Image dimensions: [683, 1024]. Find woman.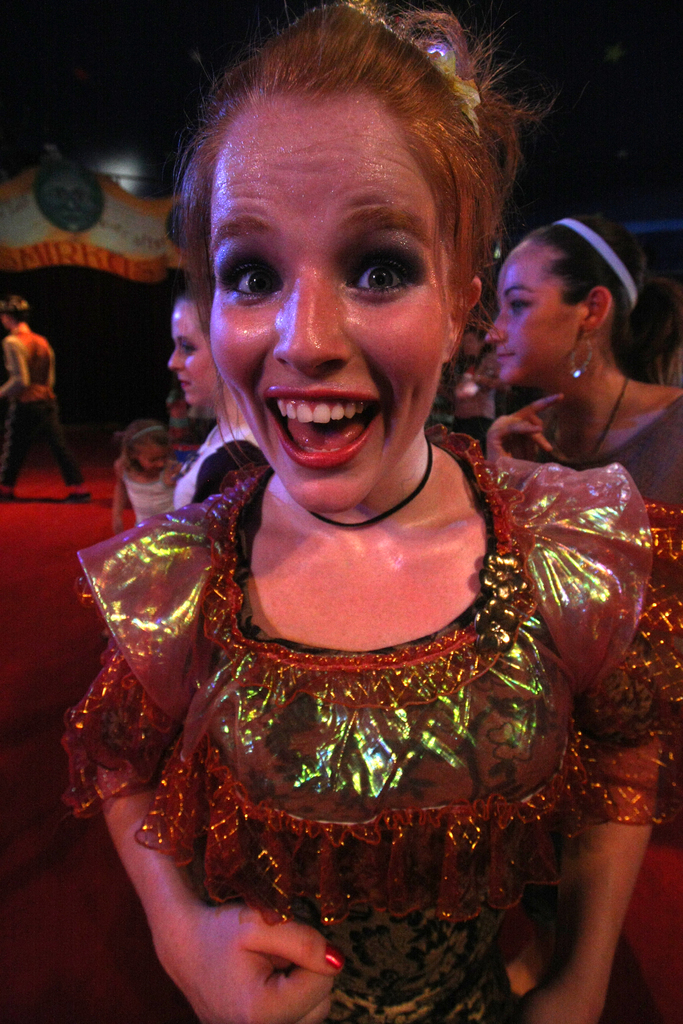
[left=169, top=301, right=267, bottom=515].
